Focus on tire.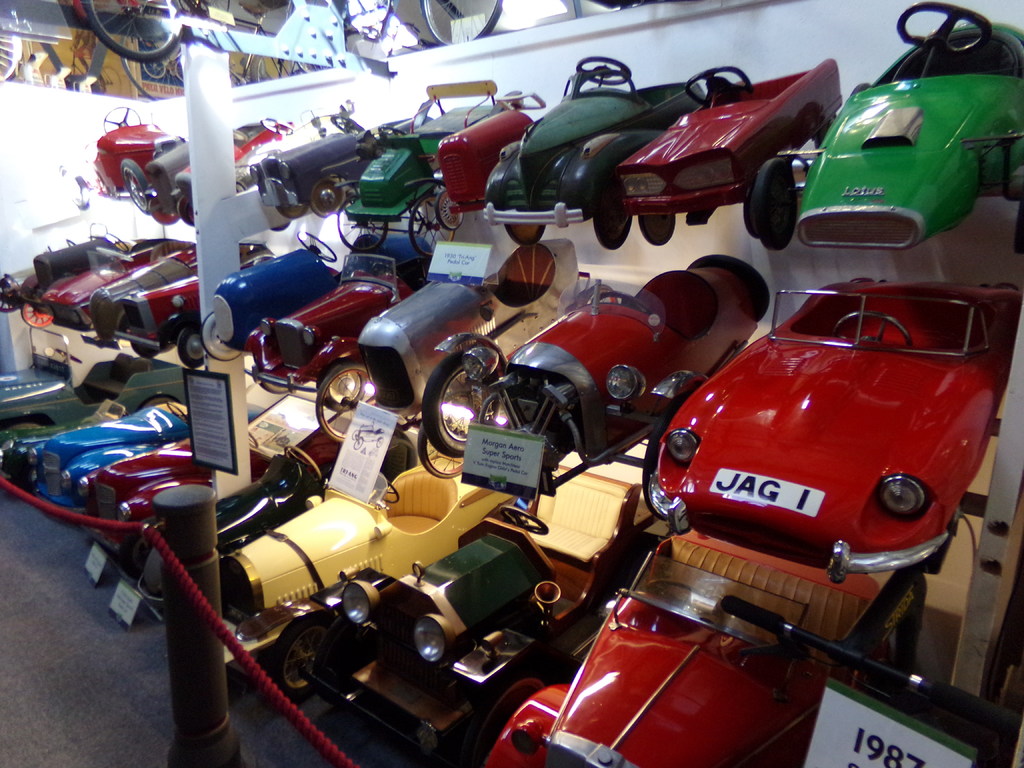
Focused at x1=915 y1=528 x2=954 y2=575.
